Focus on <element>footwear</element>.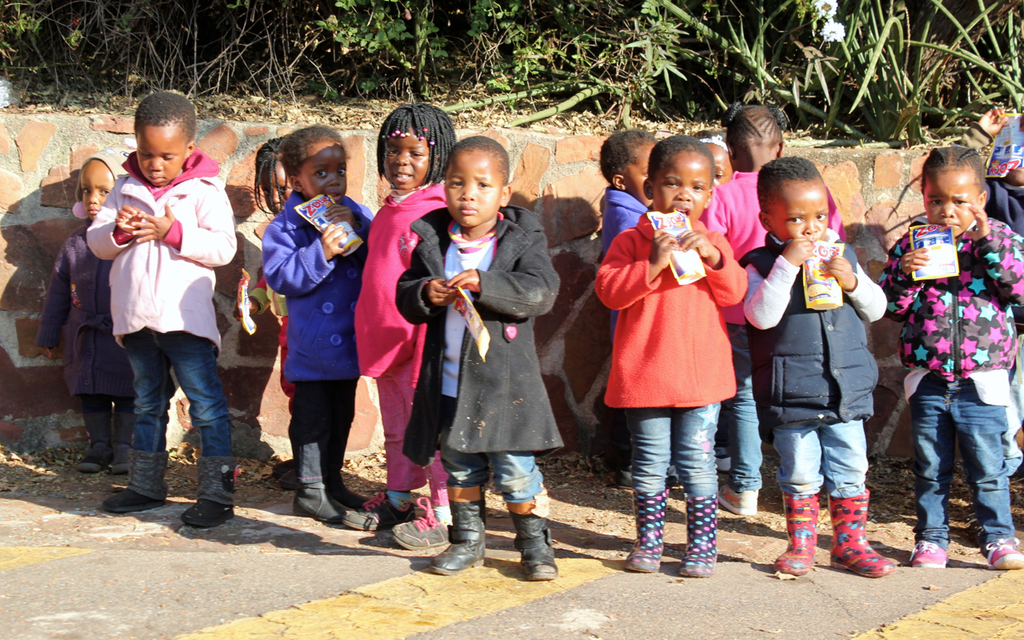
Focused at (615, 466, 677, 490).
